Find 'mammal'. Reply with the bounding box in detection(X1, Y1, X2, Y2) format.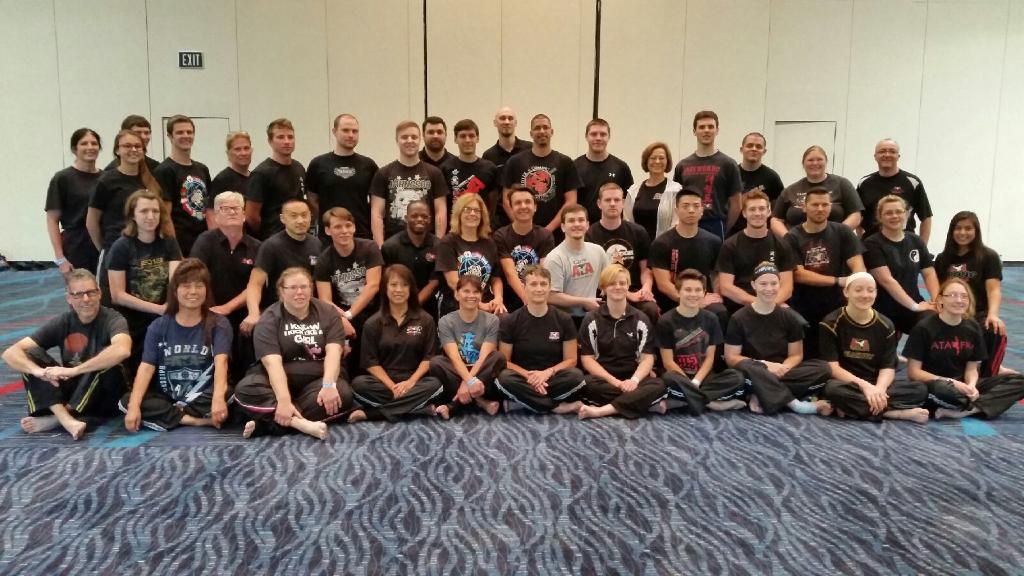
detection(727, 128, 787, 200).
